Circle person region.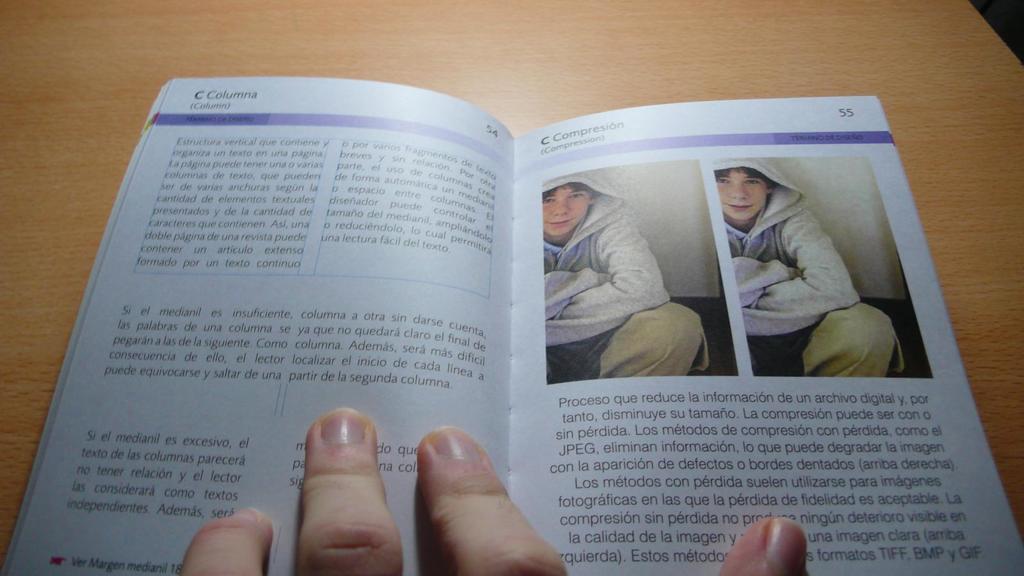
Region: left=177, top=410, right=813, bottom=575.
